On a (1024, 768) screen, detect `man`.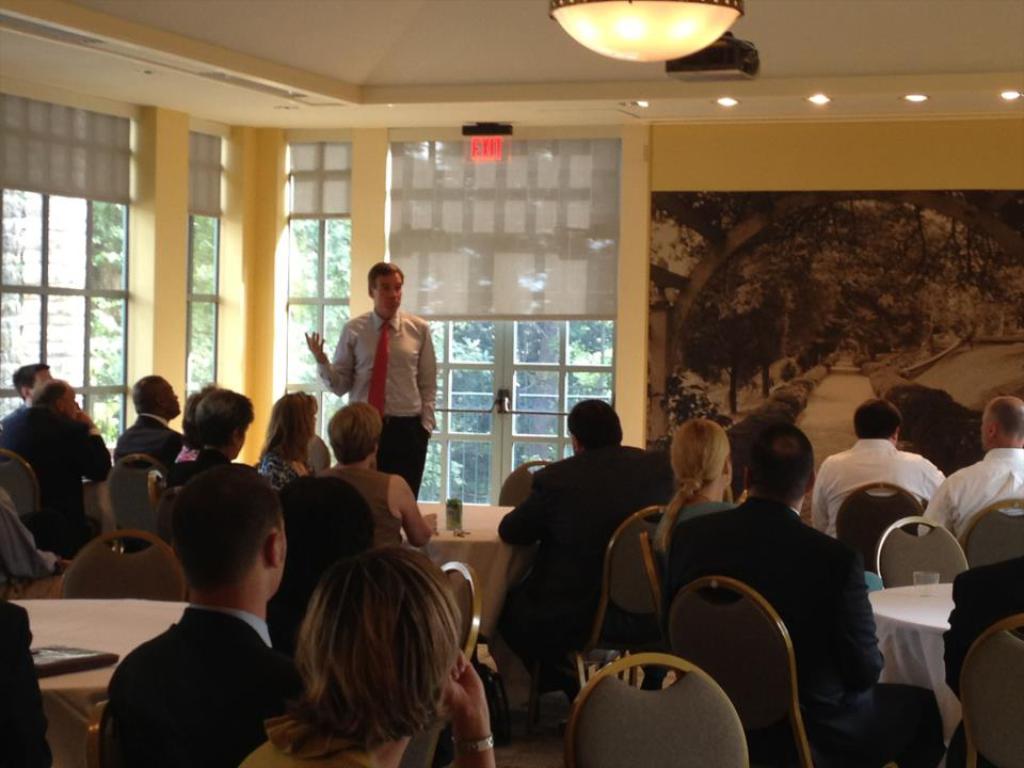
<box>10,352,51,403</box>.
